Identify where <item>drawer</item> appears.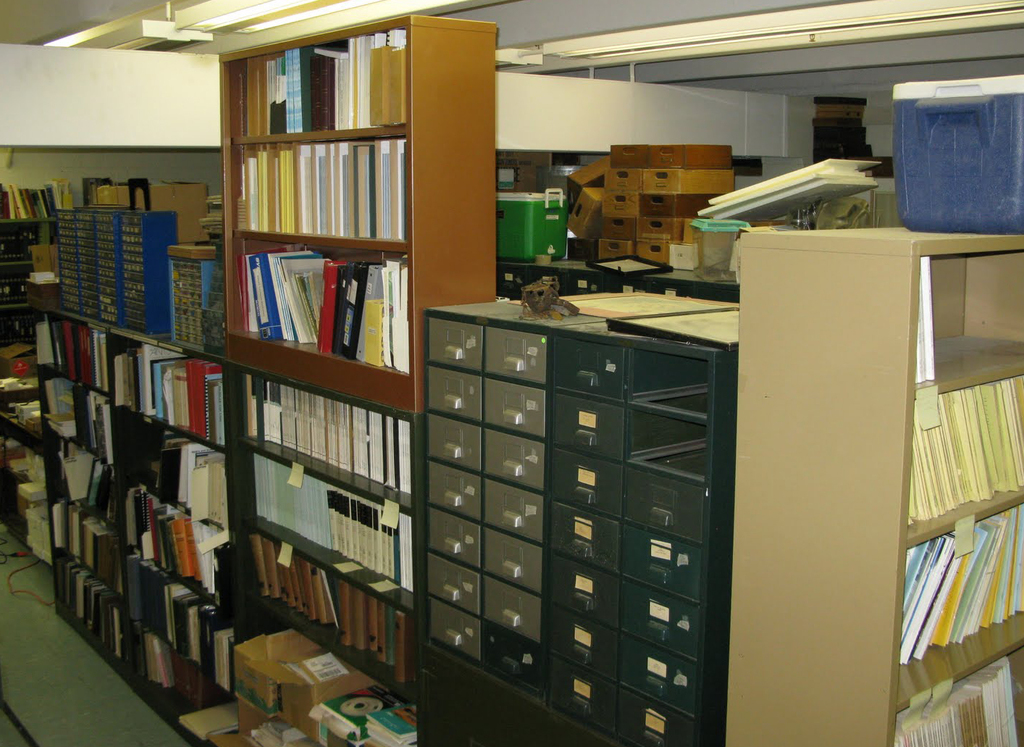
Appears at 482/524/541/590.
